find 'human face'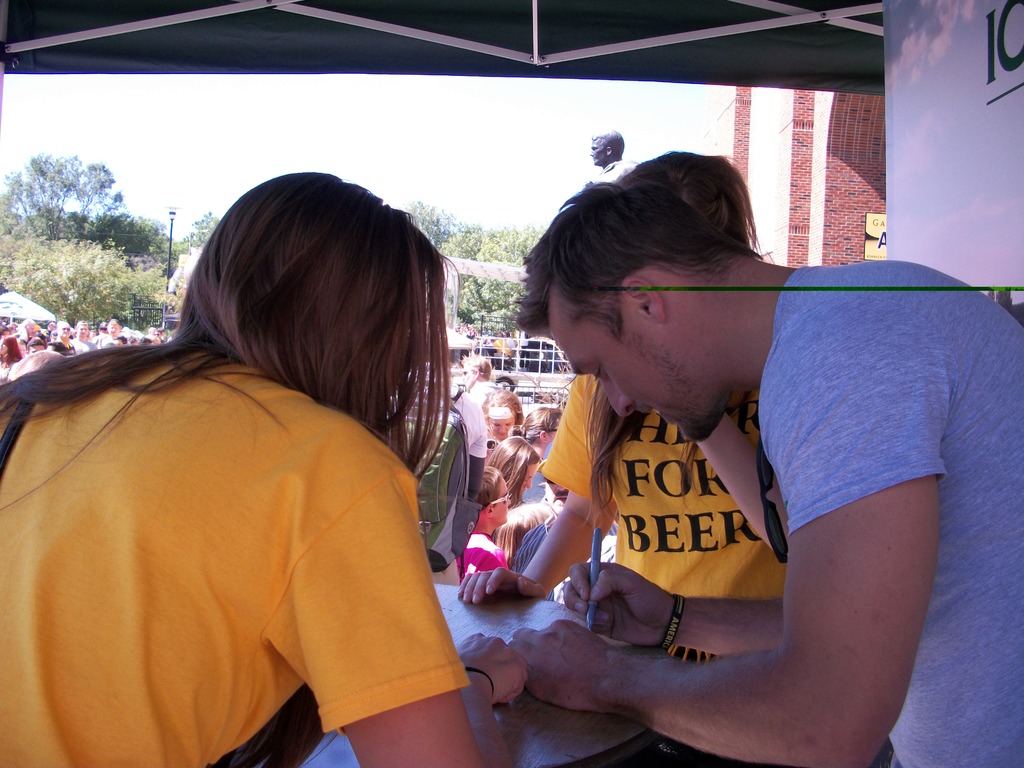
x1=57, y1=326, x2=70, y2=339
